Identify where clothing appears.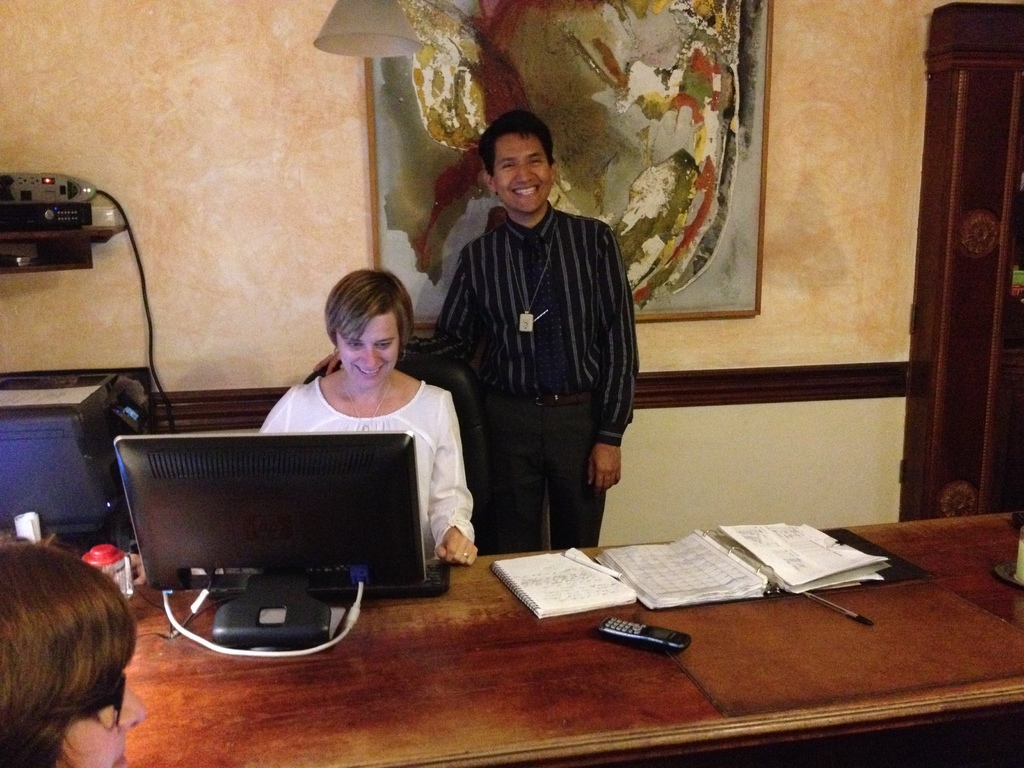
Appears at box(219, 358, 478, 524).
